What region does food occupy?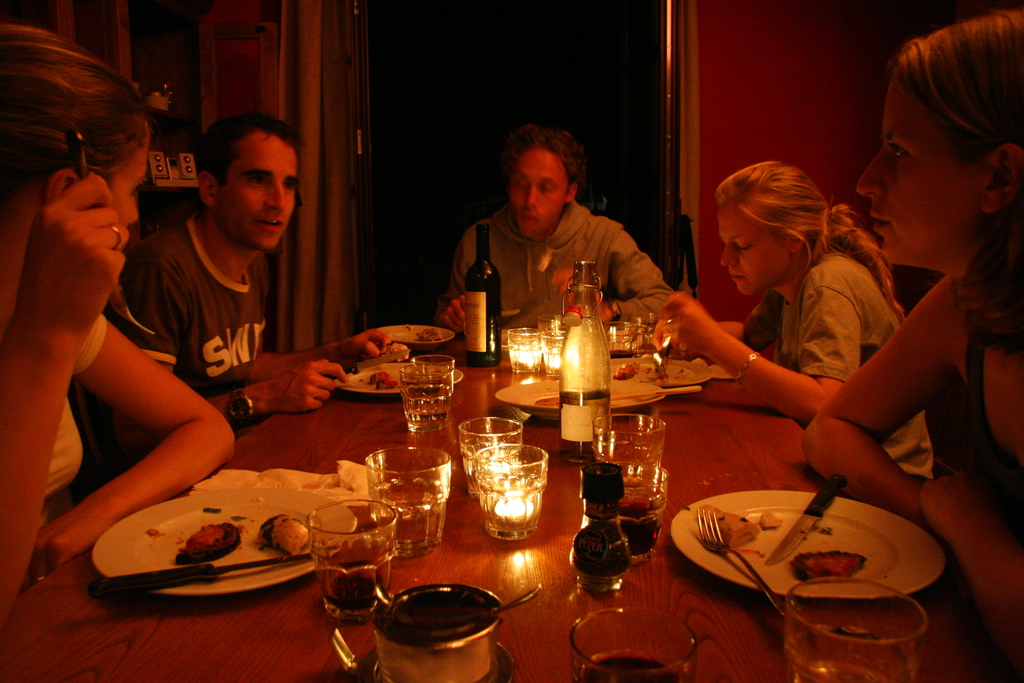
[255, 512, 314, 561].
